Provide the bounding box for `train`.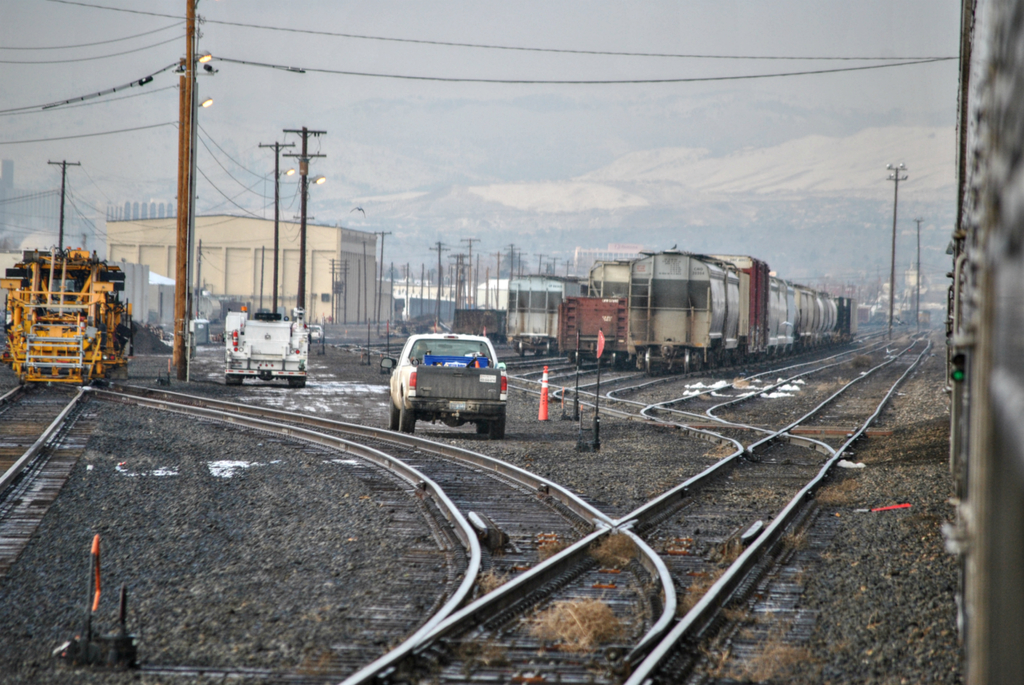
[left=945, top=0, right=1023, bottom=684].
